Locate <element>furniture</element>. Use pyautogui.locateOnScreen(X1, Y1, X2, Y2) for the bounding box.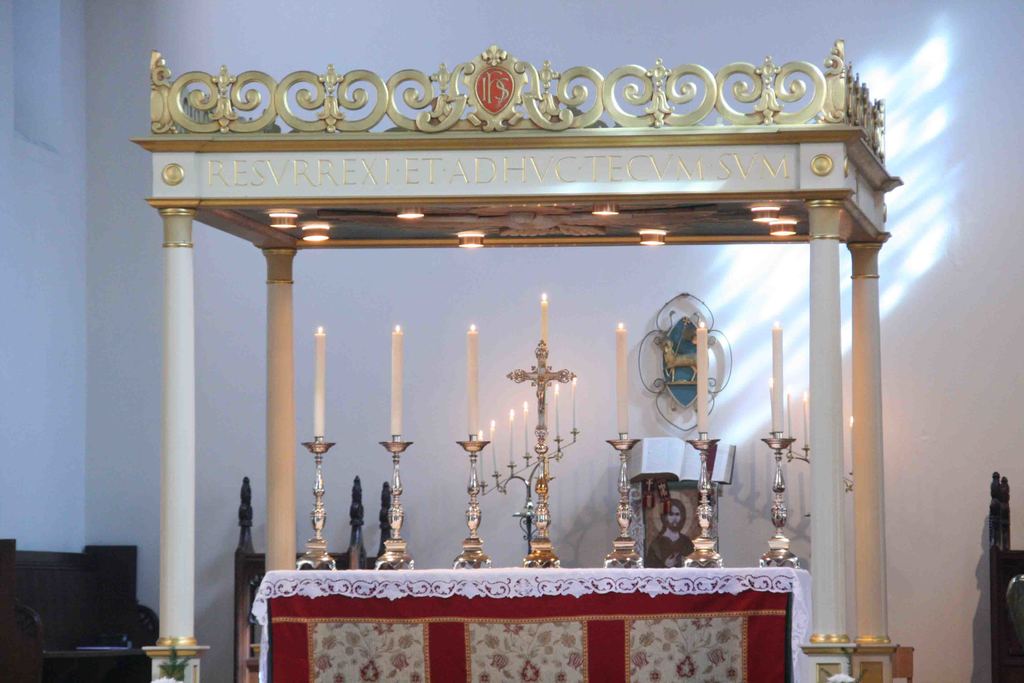
pyautogui.locateOnScreen(262, 564, 811, 682).
